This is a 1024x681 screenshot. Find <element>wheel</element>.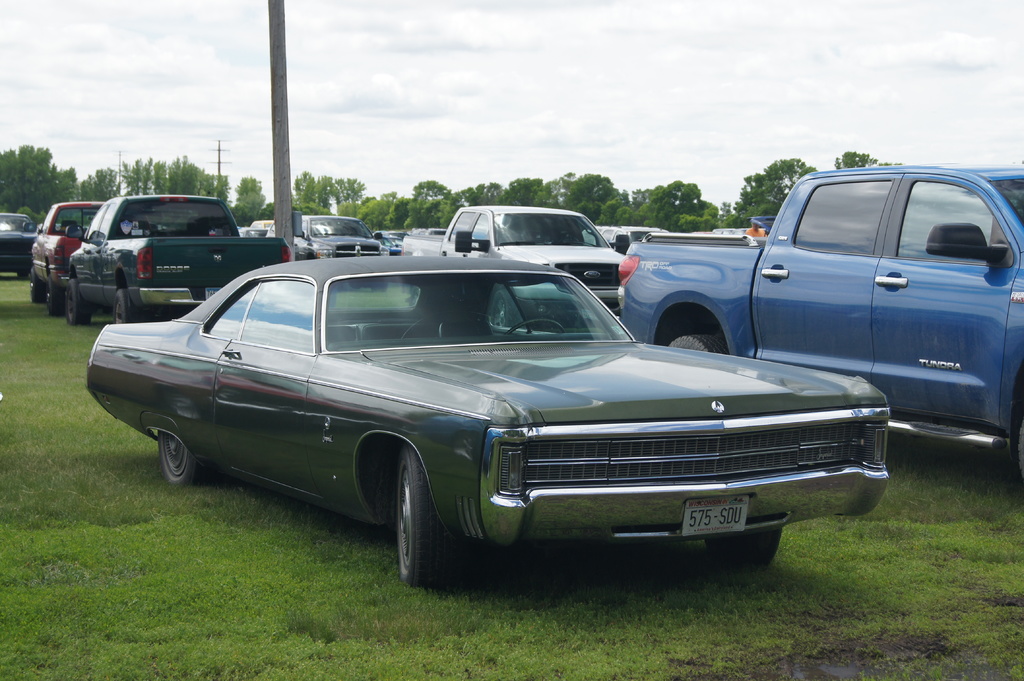
Bounding box: [left=506, top=317, right=568, bottom=335].
